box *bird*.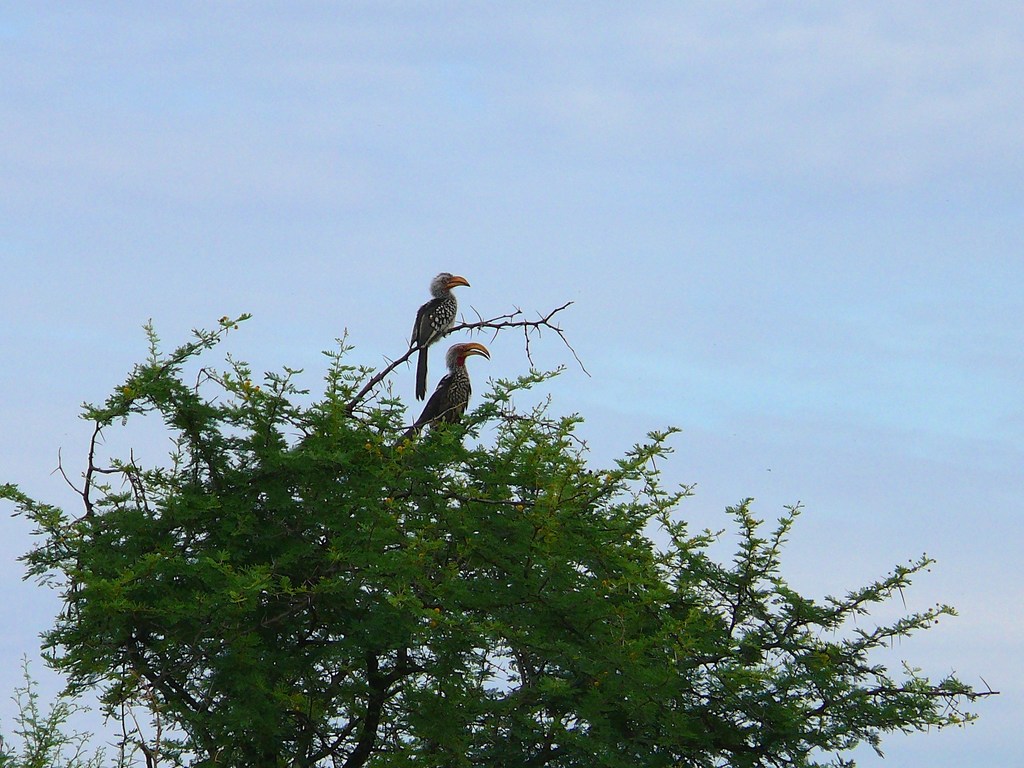
locate(404, 266, 479, 401).
